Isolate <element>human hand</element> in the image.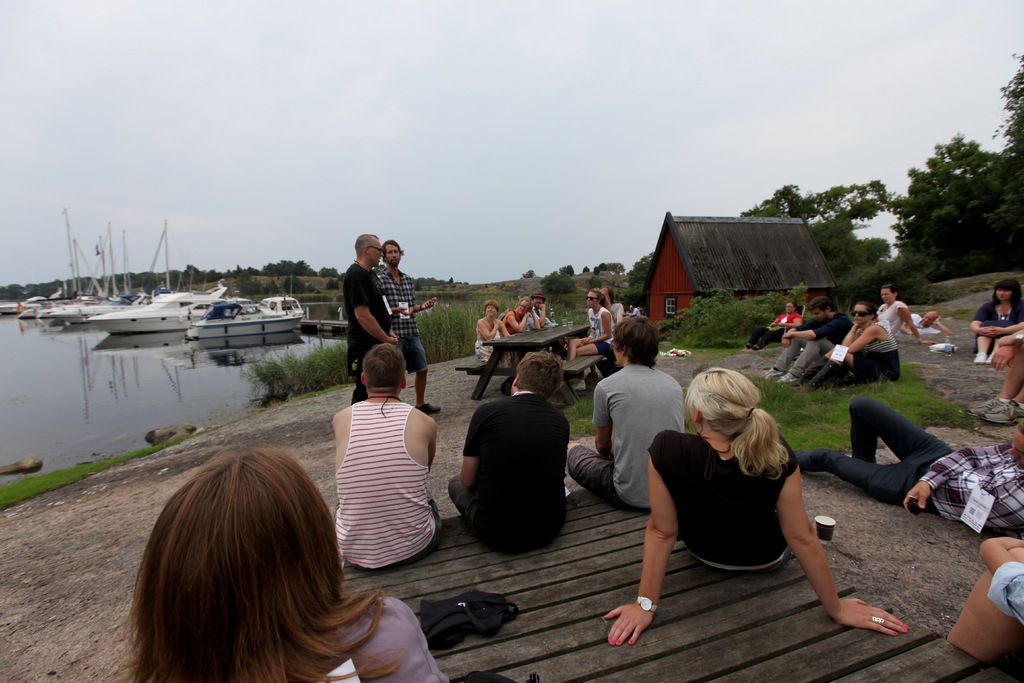
Isolated region: detection(491, 317, 502, 329).
